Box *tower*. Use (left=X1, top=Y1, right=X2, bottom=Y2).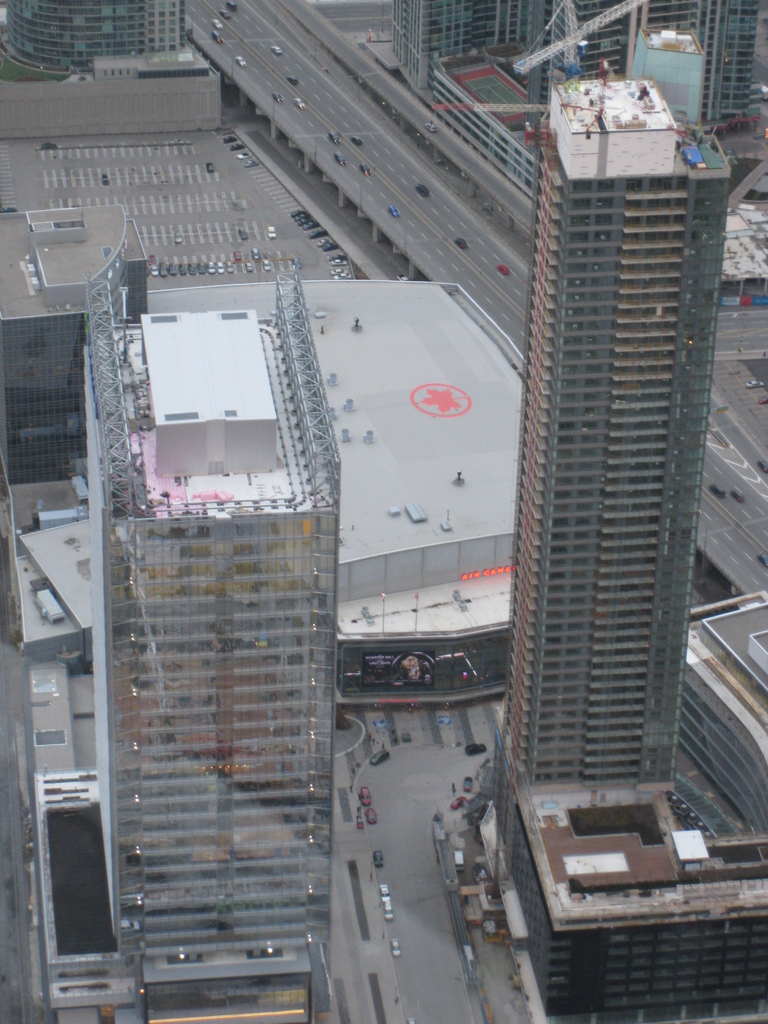
(left=10, top=0, right=194, bottom=89).
